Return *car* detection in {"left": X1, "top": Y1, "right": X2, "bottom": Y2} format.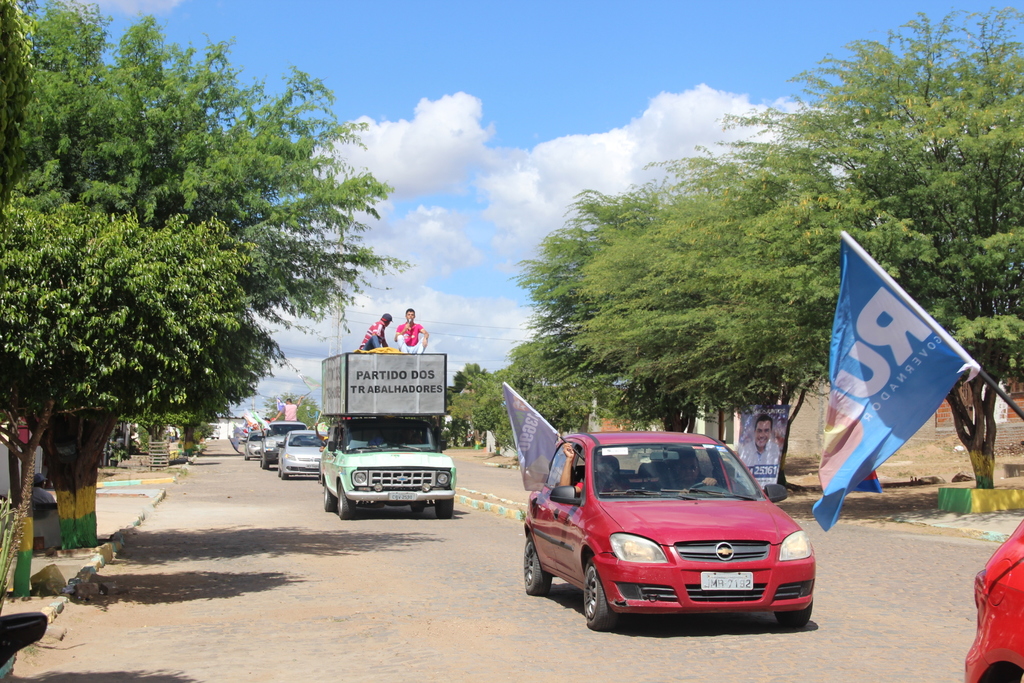
{"left": 259, "top": 424, "right": 299, "bottom": 474}.
